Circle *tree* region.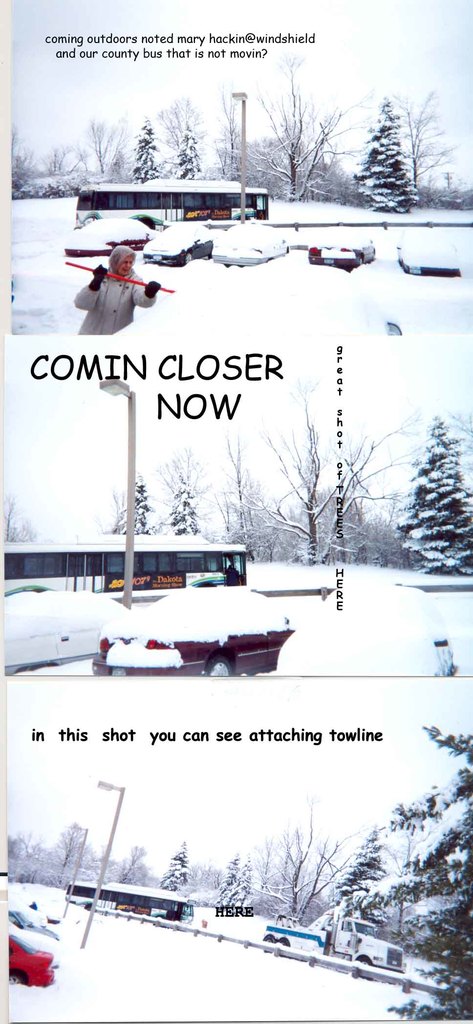
Region: [450,400,472,512].
